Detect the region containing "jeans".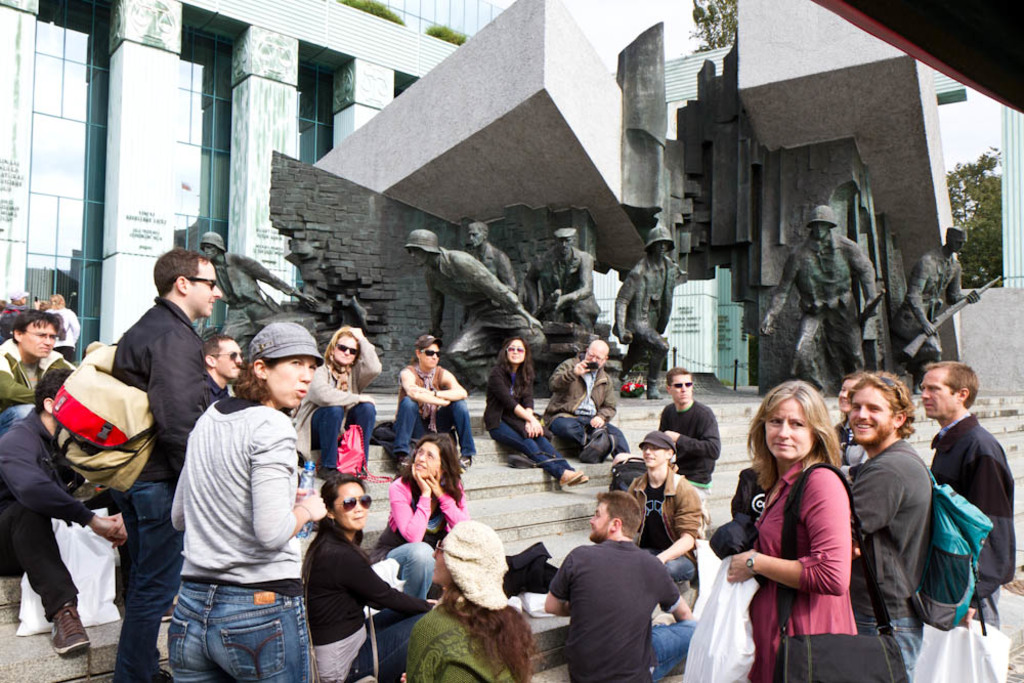
bbox=(653, 621, 693, 682).
